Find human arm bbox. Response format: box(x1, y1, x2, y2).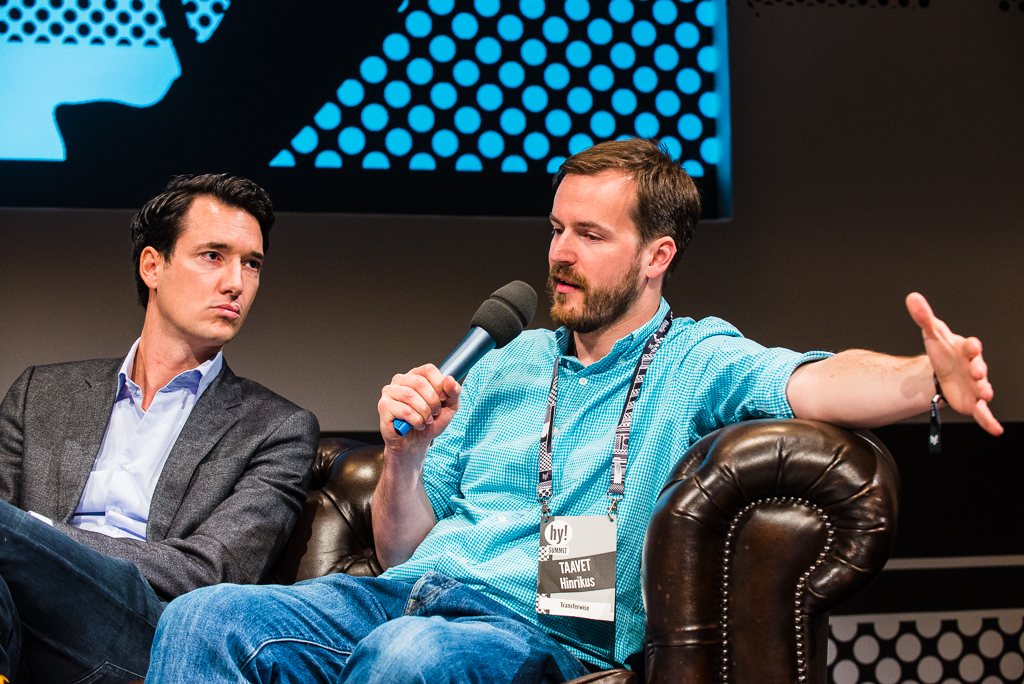
box(729, 301, 1023, 481).
